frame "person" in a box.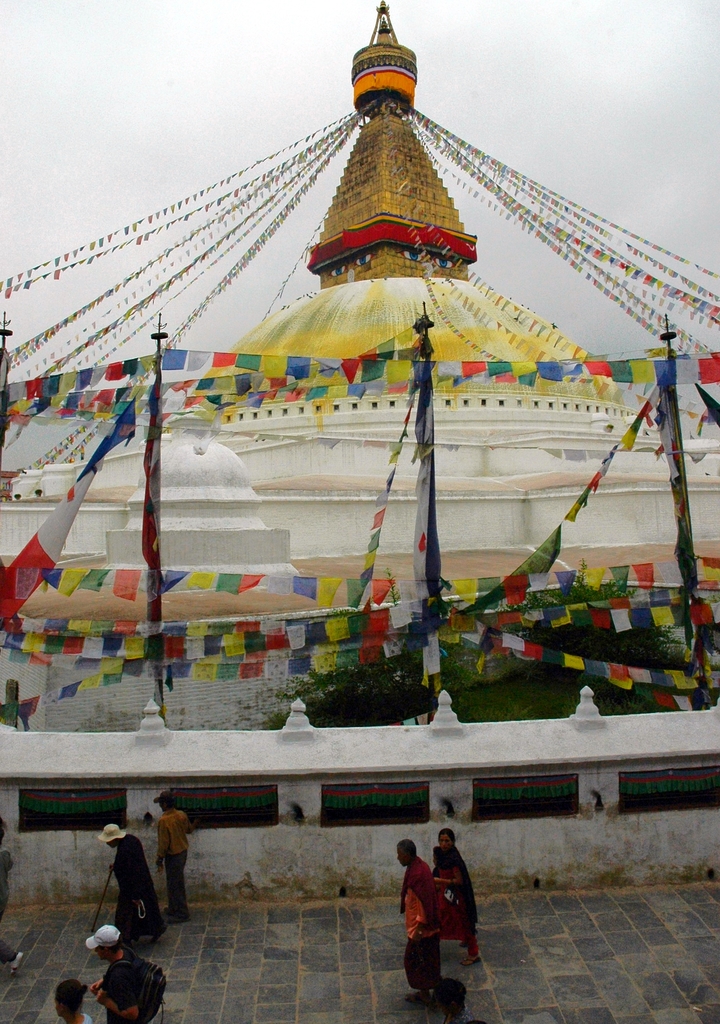
x1=432 y1=830 x2=475 y2=970.
